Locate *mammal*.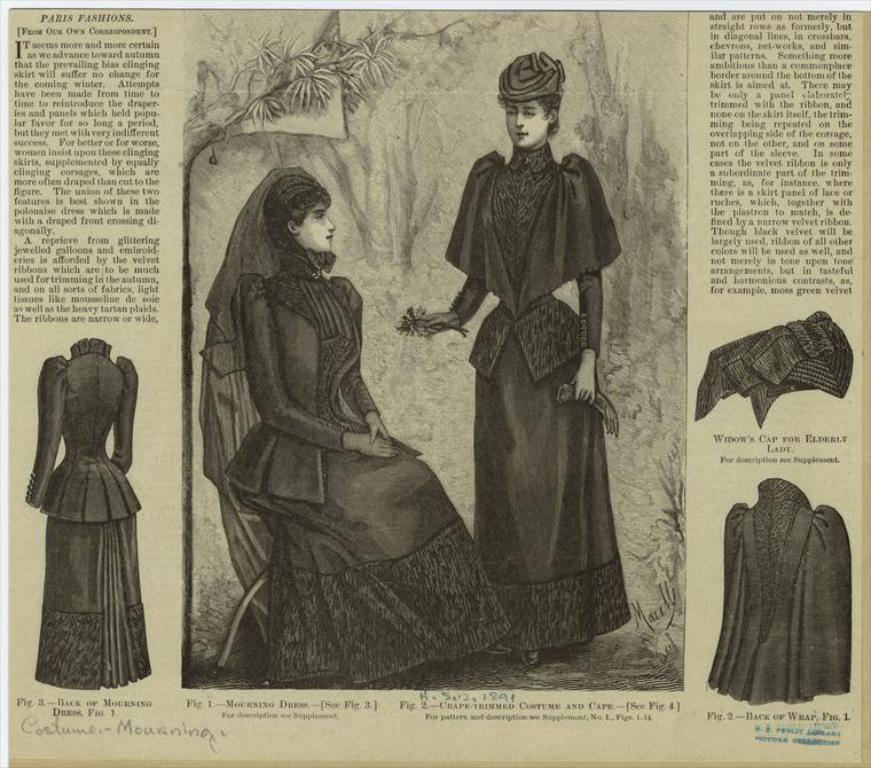
Bounding box: Rect(401, 47, 633, 664).
